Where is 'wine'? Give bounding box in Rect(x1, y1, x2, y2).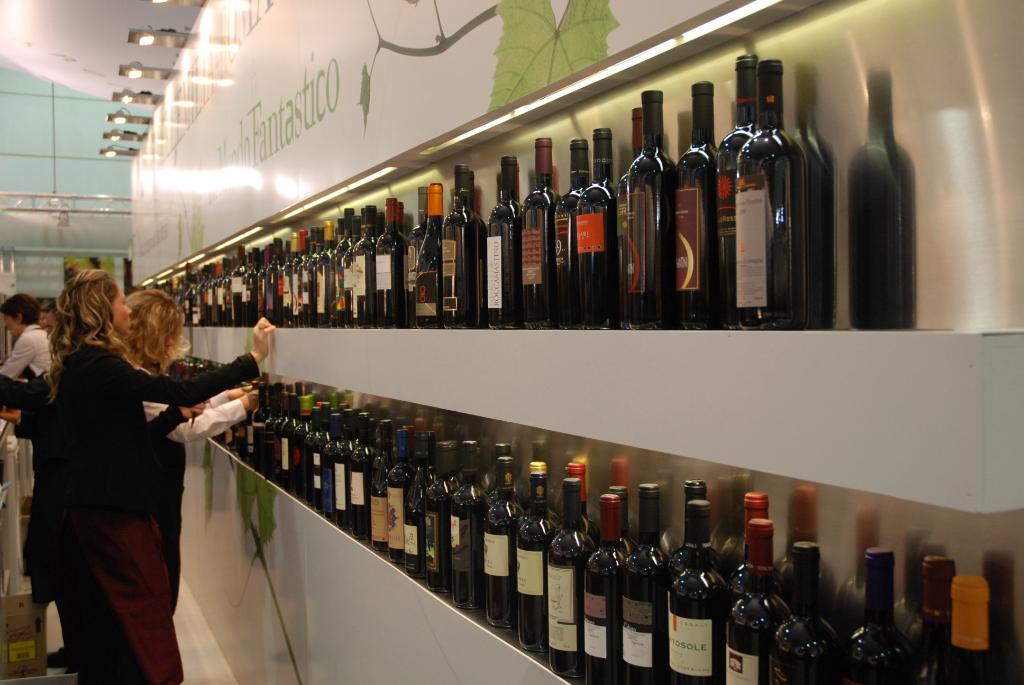
Rect(609, 486, 641, 558).
